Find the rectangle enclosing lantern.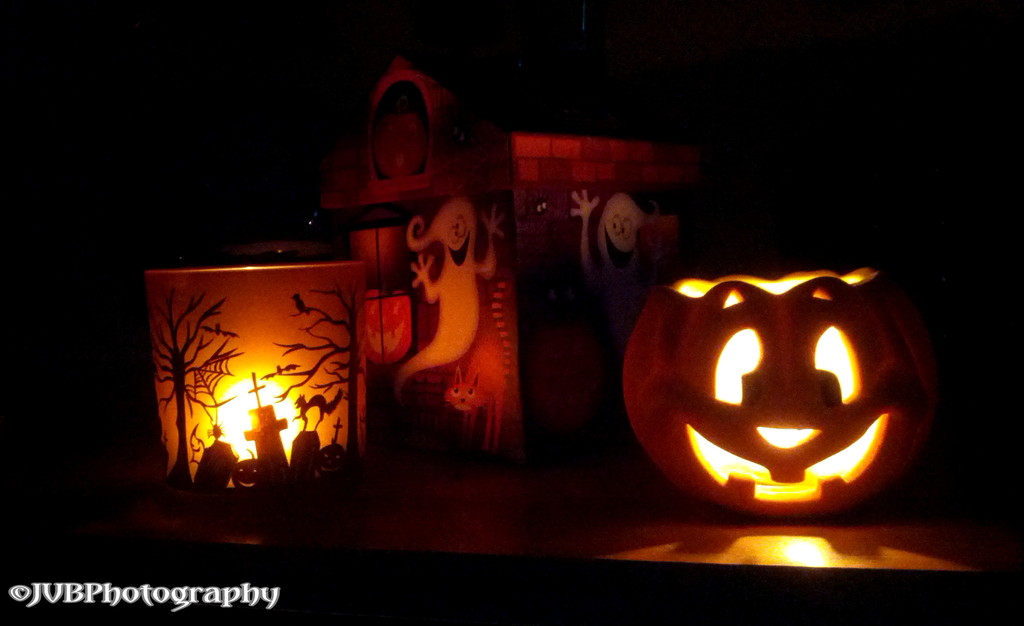
l=134, t=231, r=405, b=491.
